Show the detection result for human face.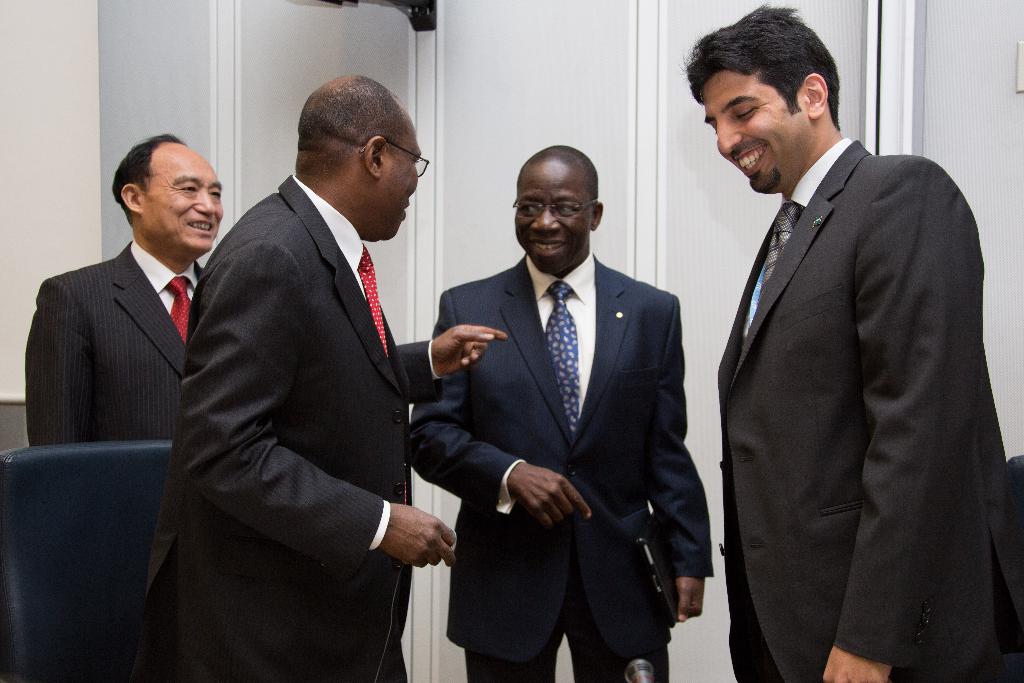
(516,160,592,273).
